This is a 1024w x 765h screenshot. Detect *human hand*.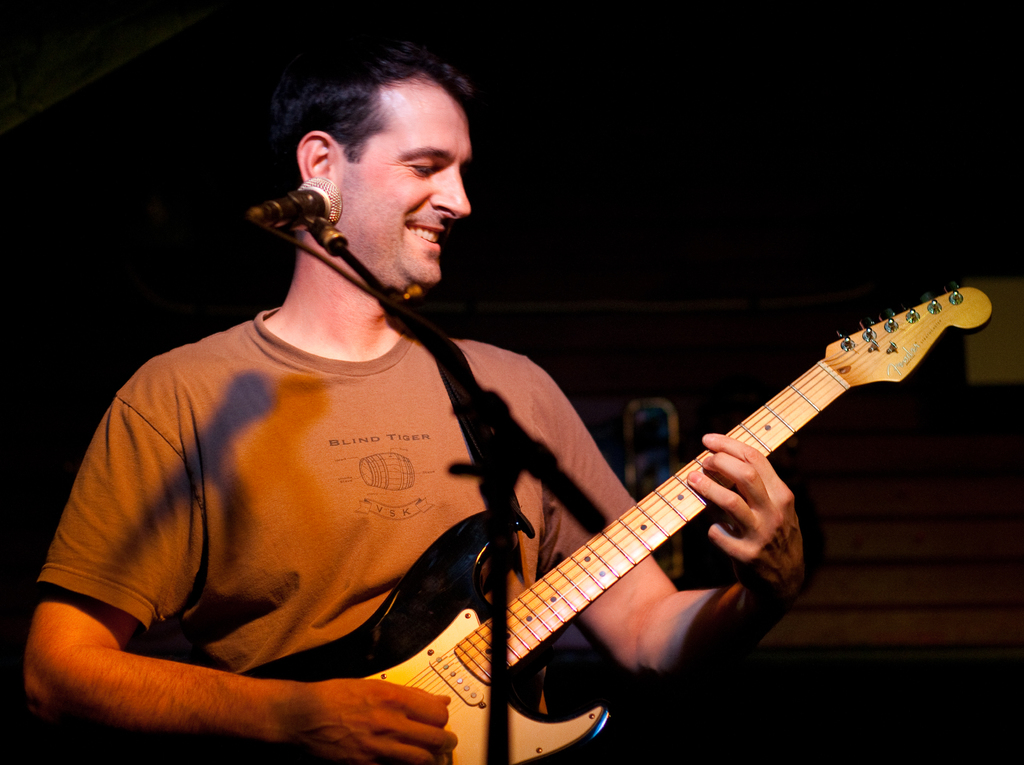
286,665,423,746.
